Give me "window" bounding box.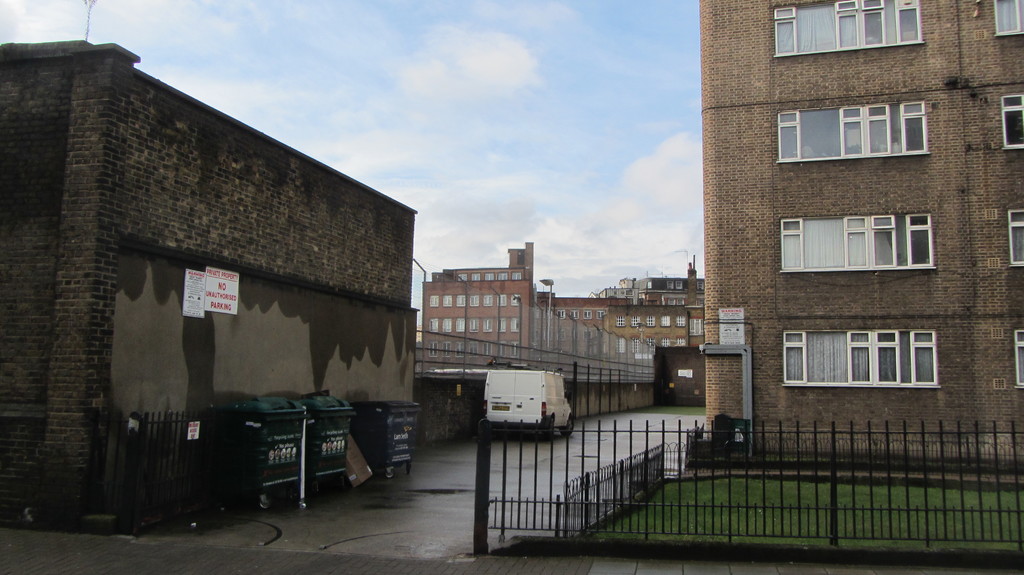
l=662, t=315, r=671, b=326.
